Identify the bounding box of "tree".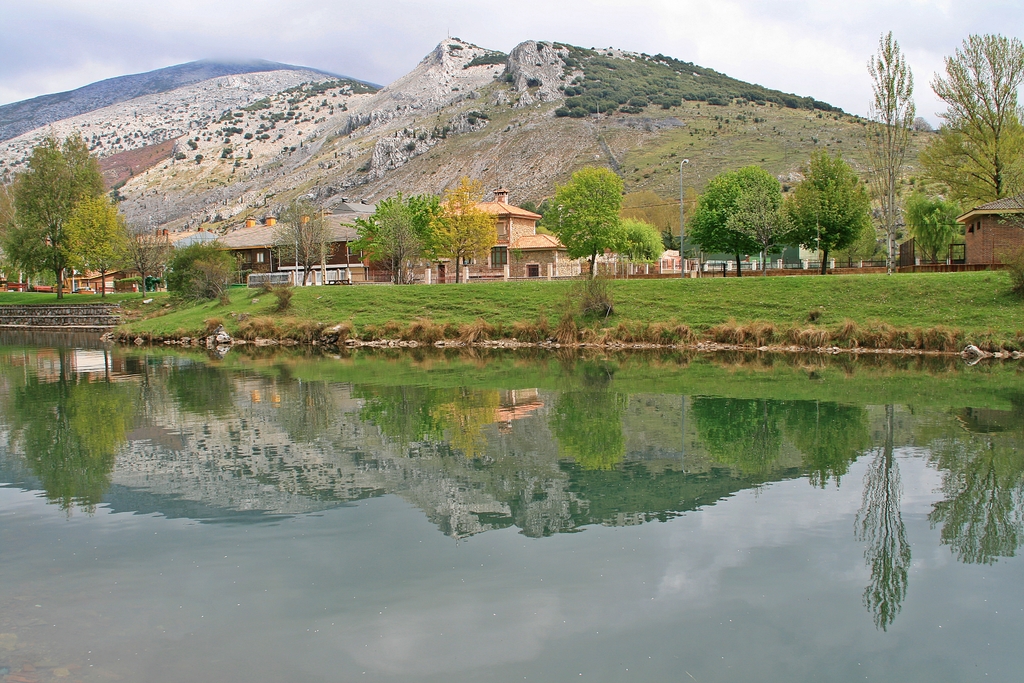
l=61, t=194, r=129, b=294.
